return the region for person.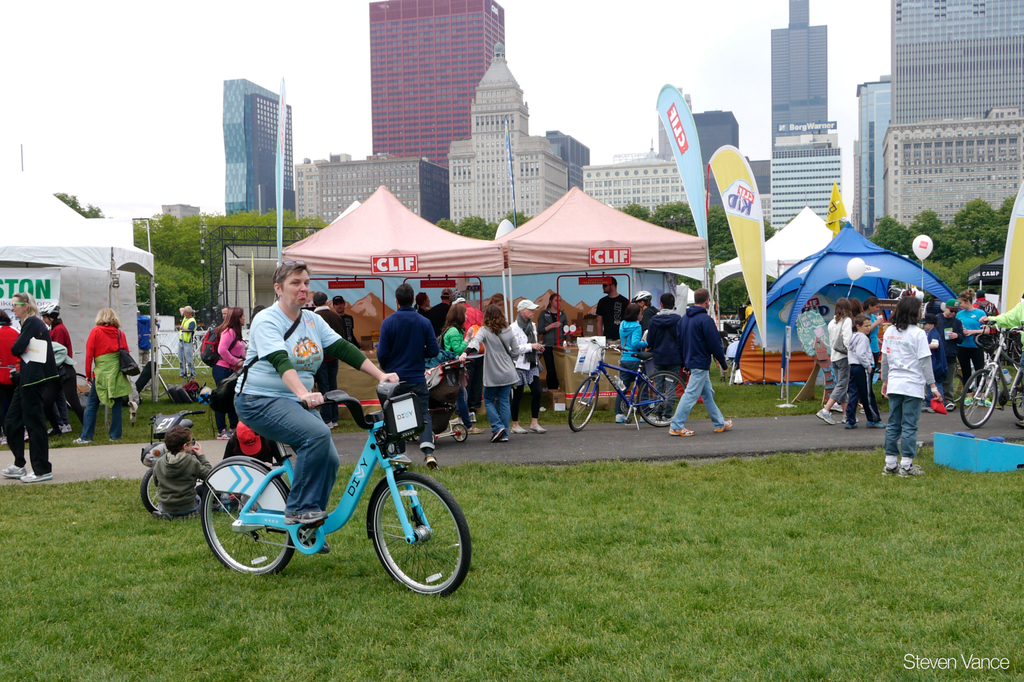
Rect(146, 424, 214, 516).
